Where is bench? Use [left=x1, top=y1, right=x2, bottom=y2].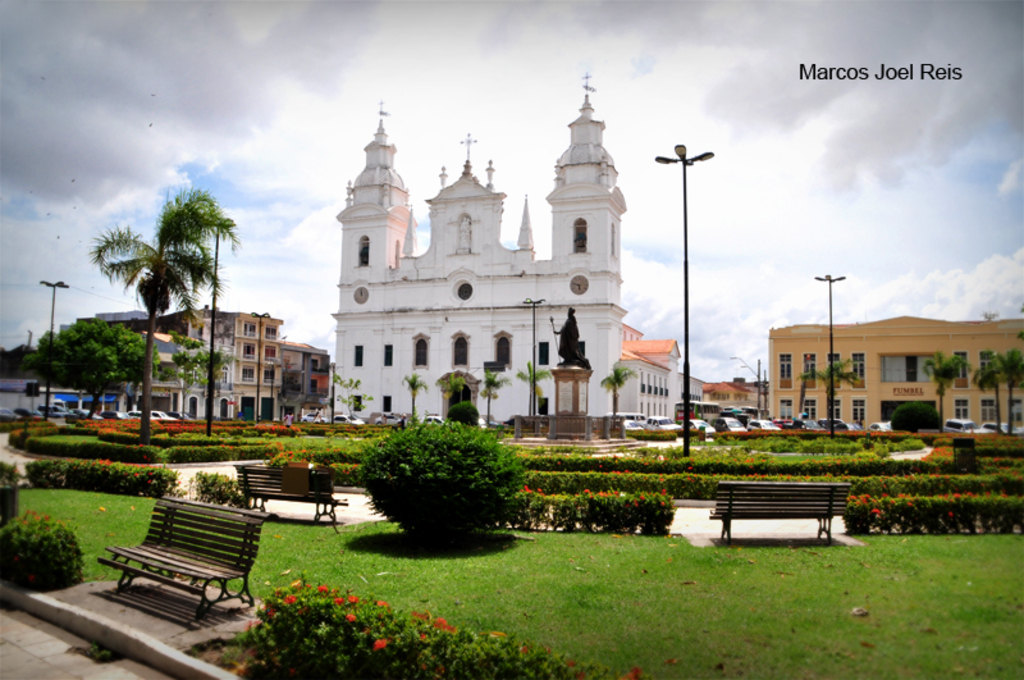
[left=233, top=466, right=348, bottom=526].
